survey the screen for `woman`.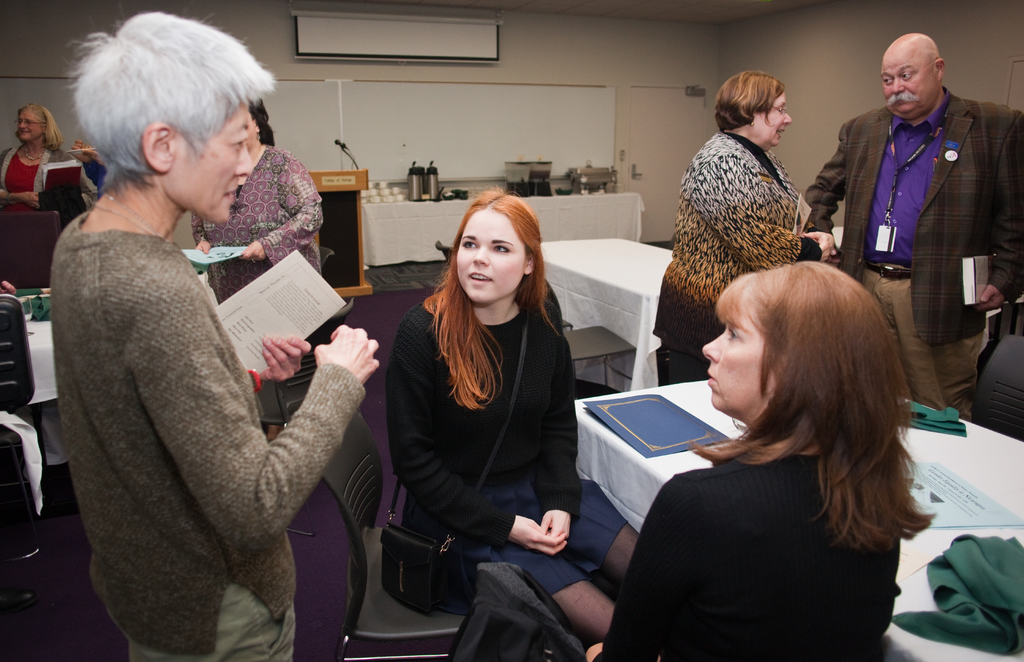
Survey found: 649:68:834:387.
